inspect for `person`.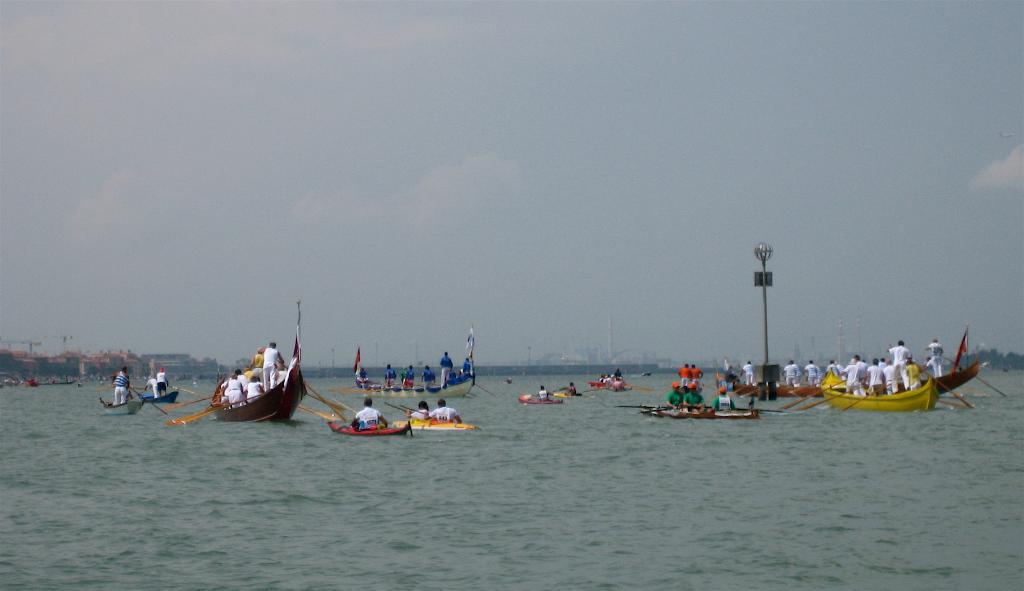
Inspection: 399,365,415,389.
